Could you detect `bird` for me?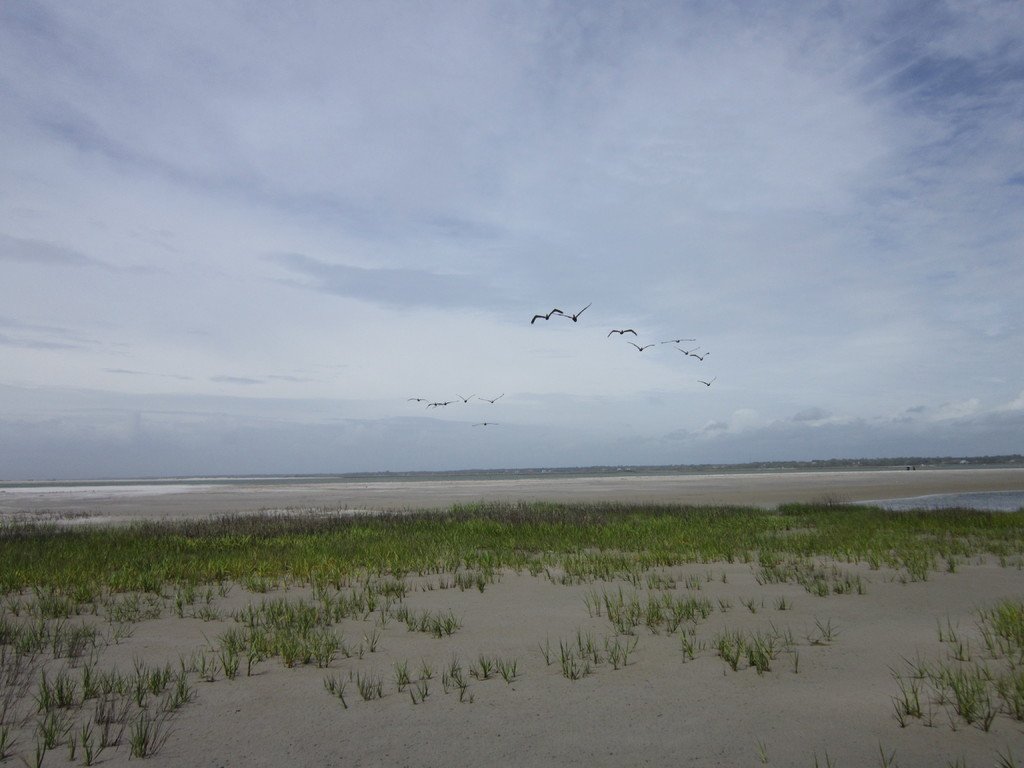
Detection result: 694, 374, 719, 392.
